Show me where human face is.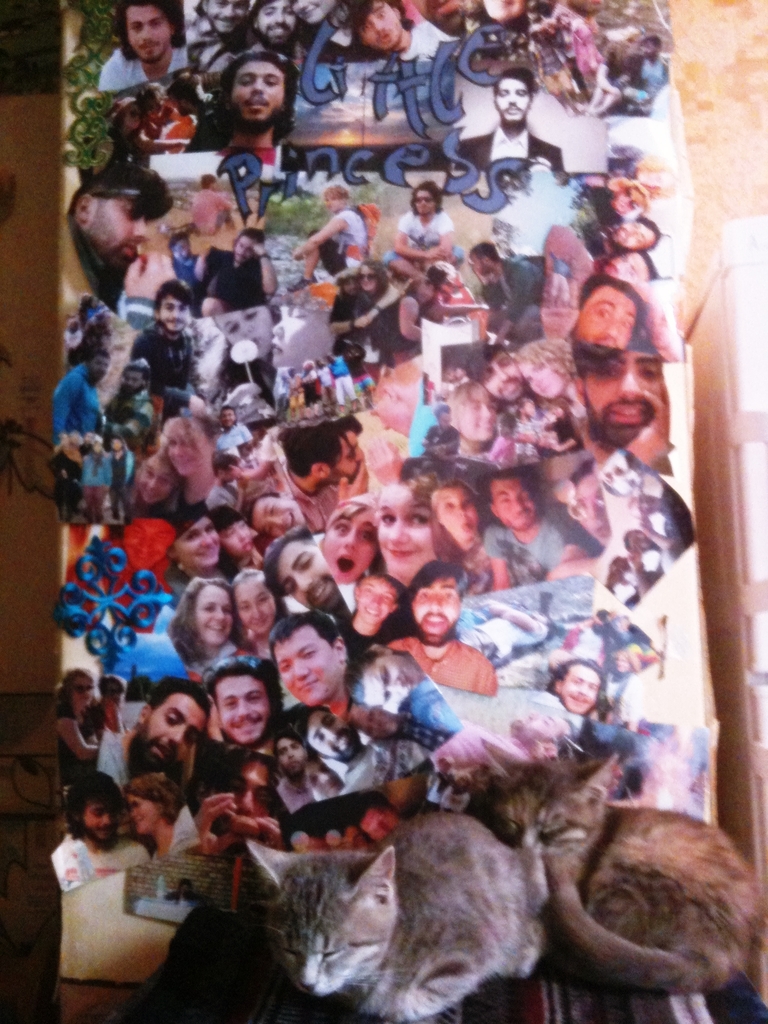
human face is at Rect(234, 233, 255, 259).
